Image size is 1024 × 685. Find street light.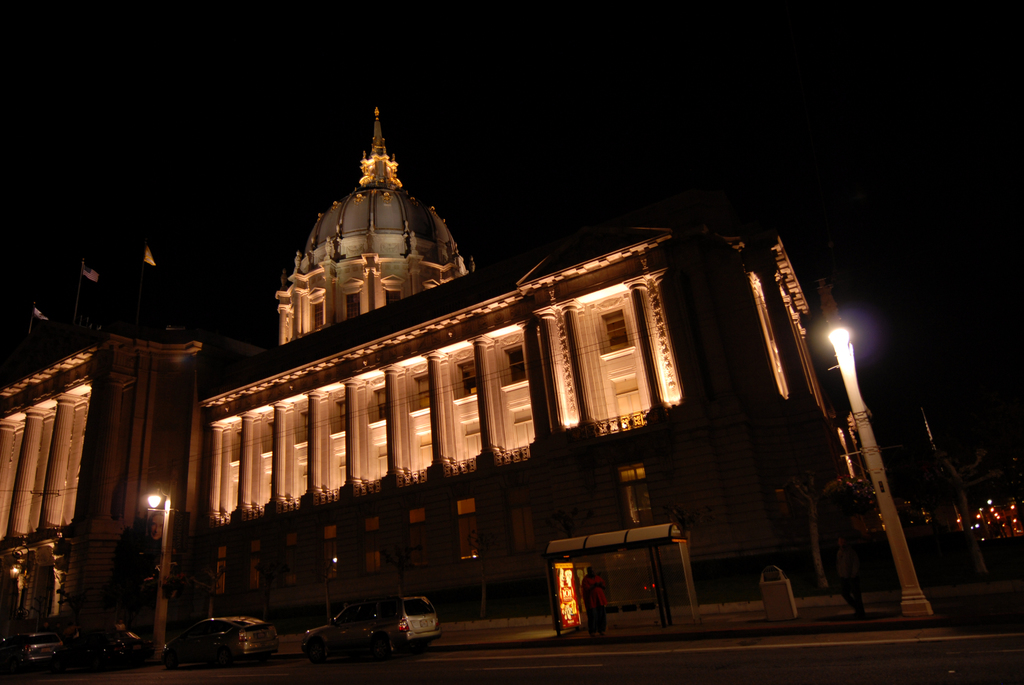
[819, 280, 934, 619].
